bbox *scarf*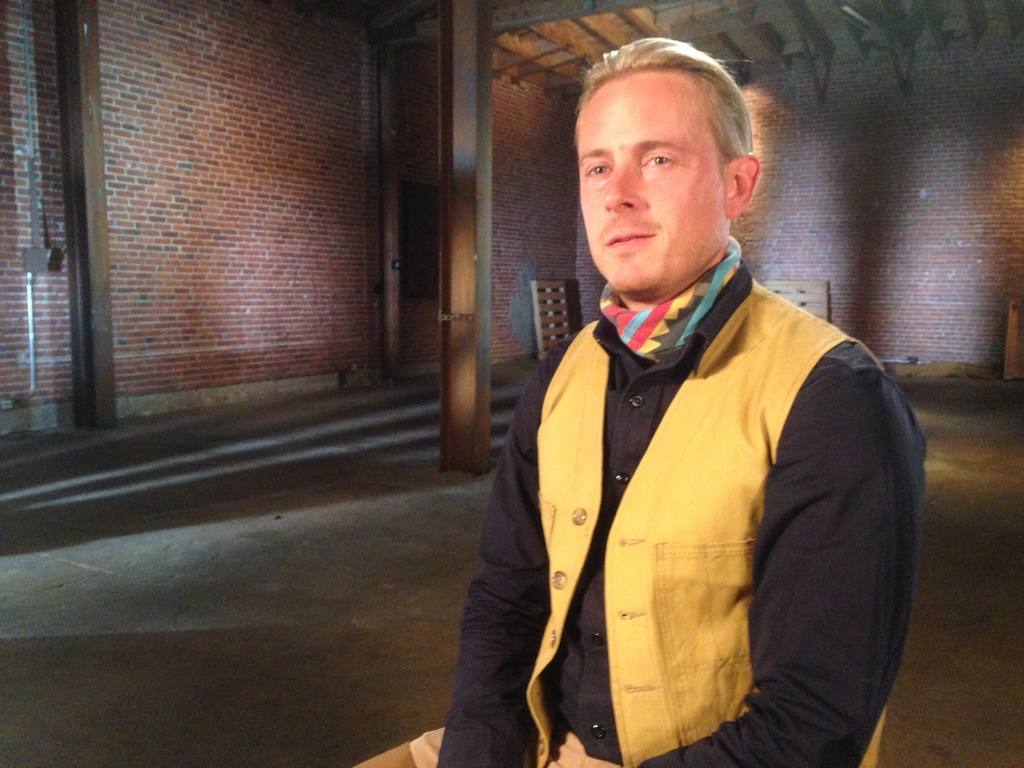
region(595, 241, 742, 360)
